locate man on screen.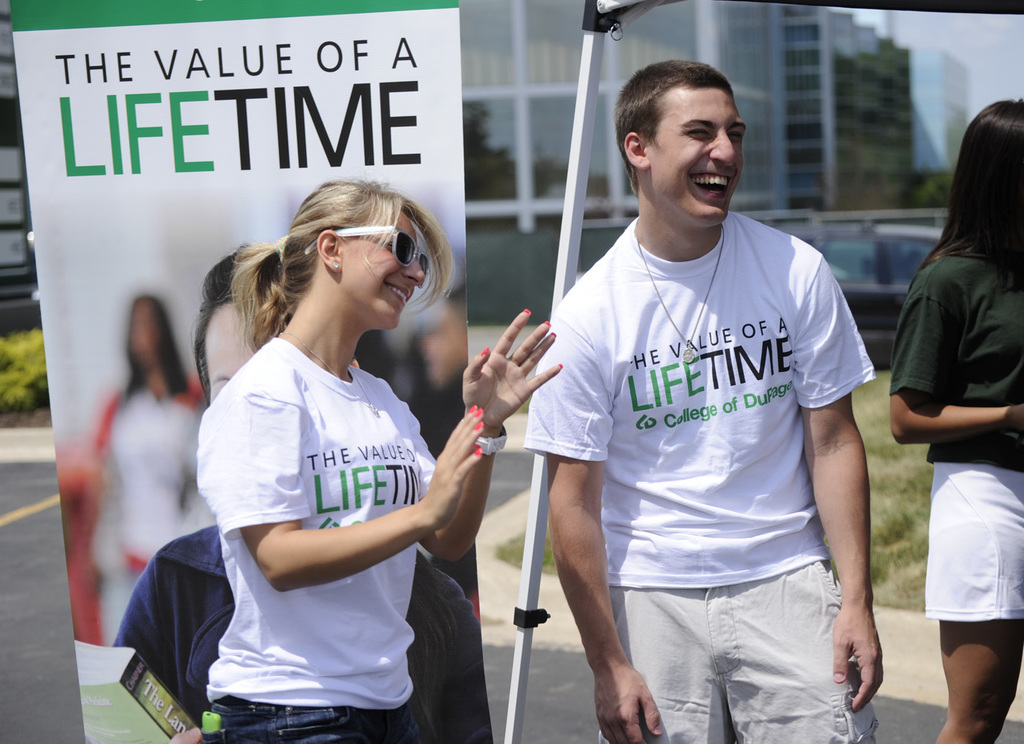
On screen at box(496, 45, 902, 743).
